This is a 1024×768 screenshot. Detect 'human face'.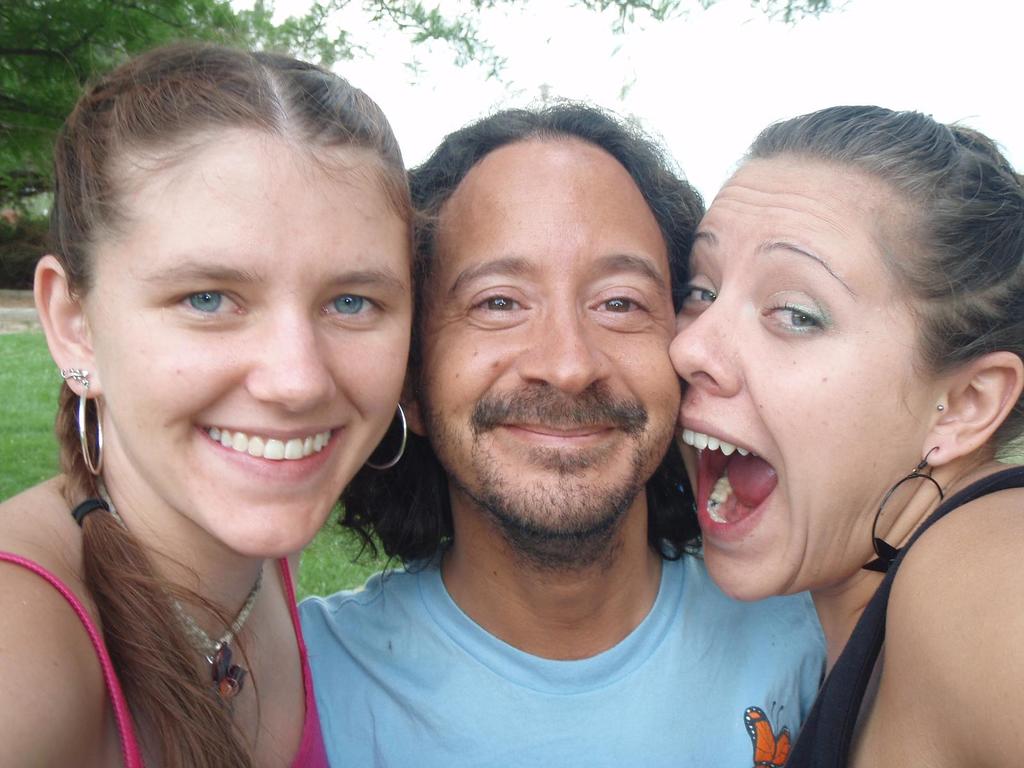
bbox=[415, 132, 681, 538].
